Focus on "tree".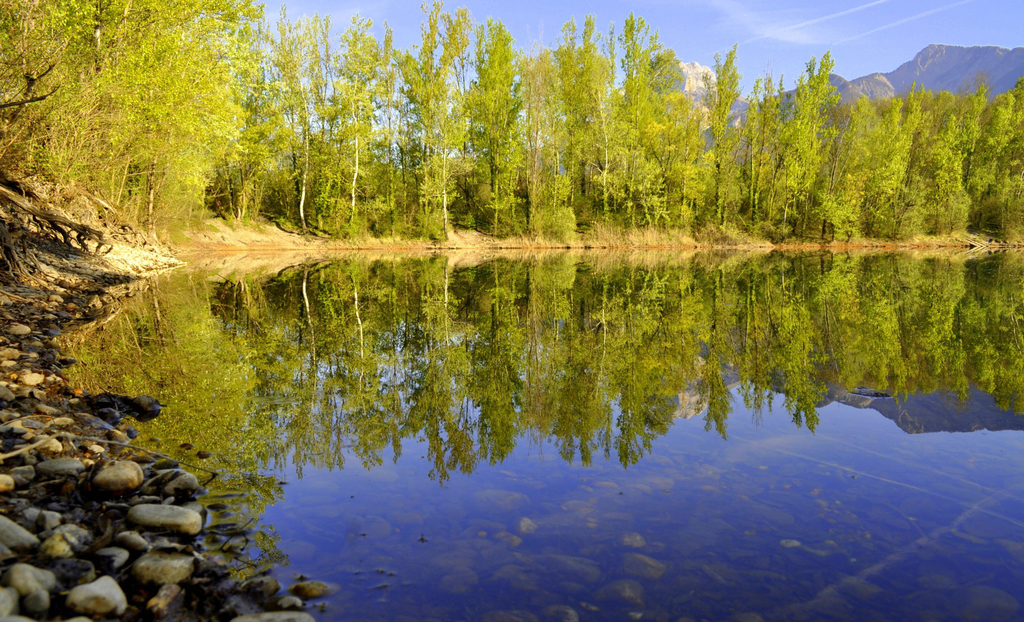
Focused at pyautogui.locateOnScreen(811, 75, 868, 253).
